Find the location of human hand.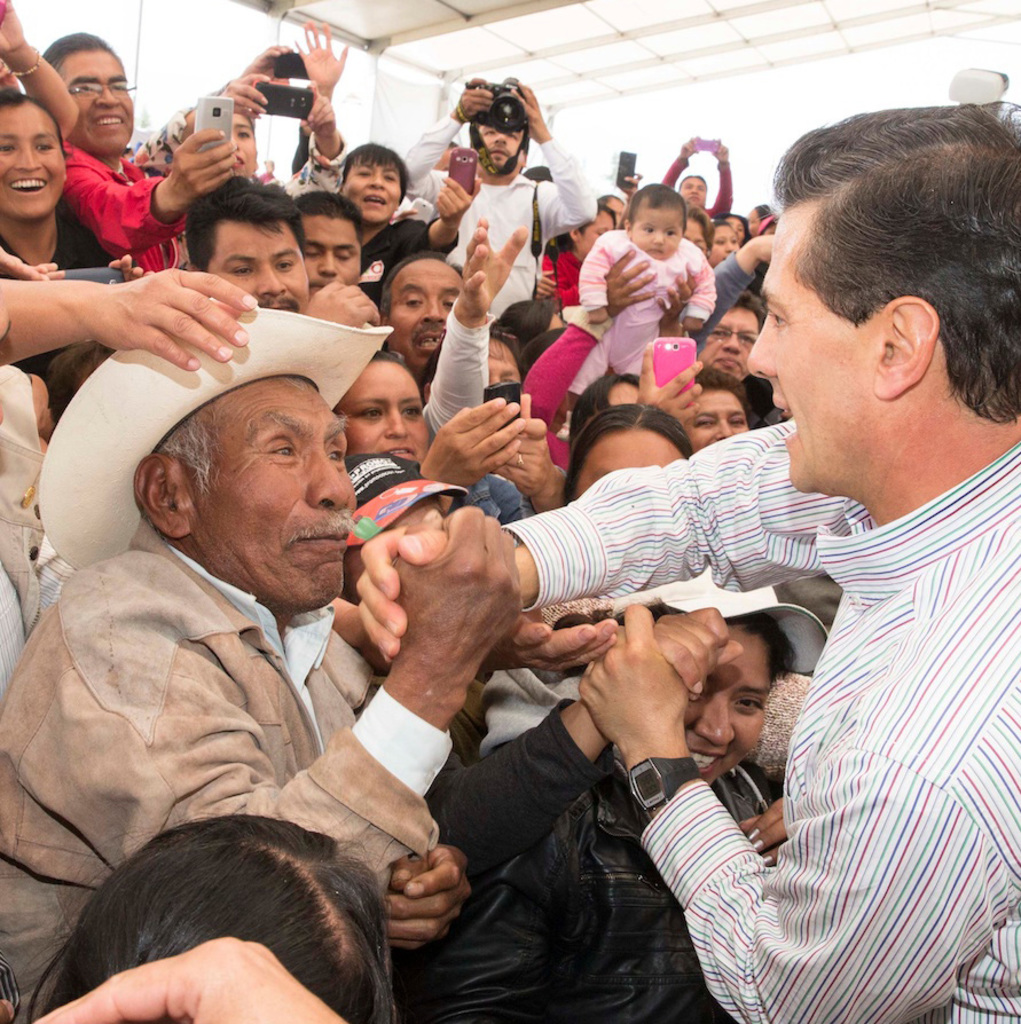
Location: region(108, 250, 155, 281).
